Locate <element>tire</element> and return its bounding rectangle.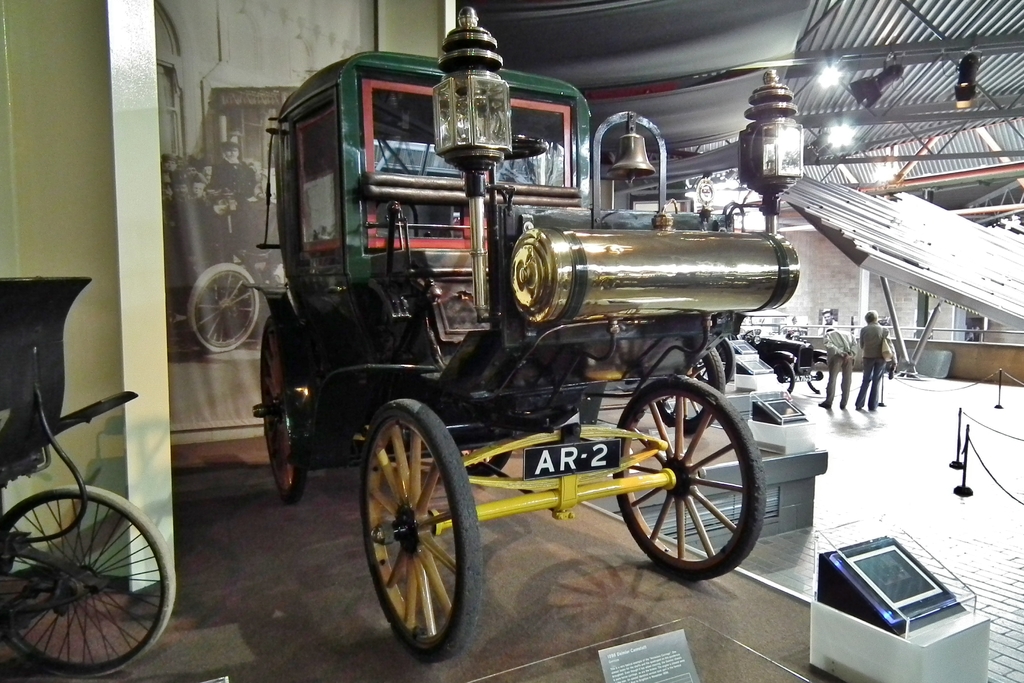
360:402:483:664.
